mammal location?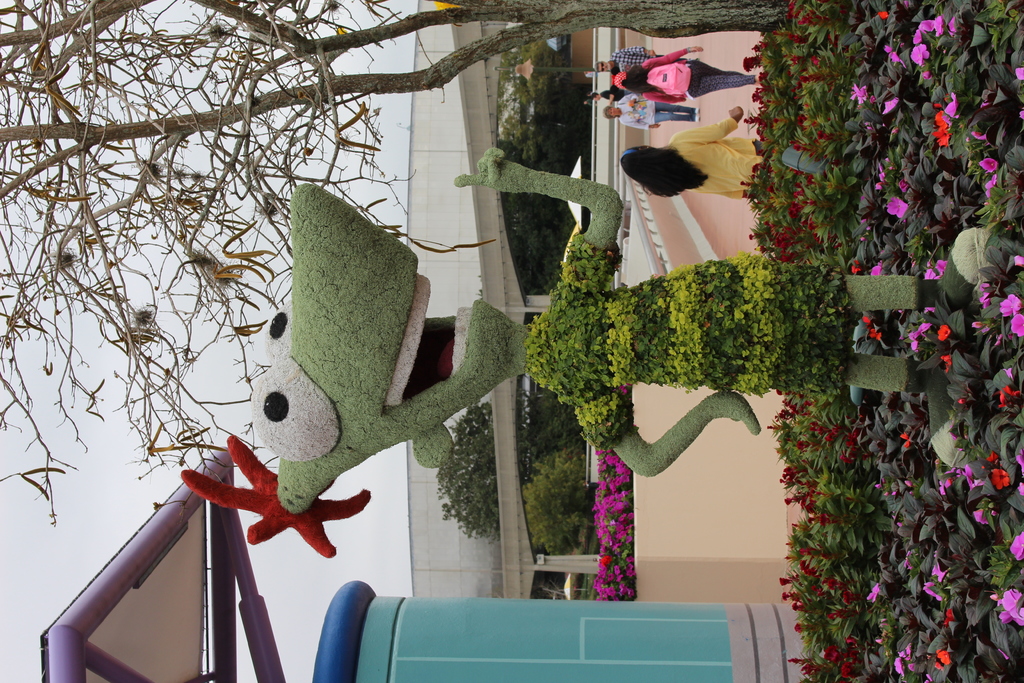
[618, 106, 760, 202]
